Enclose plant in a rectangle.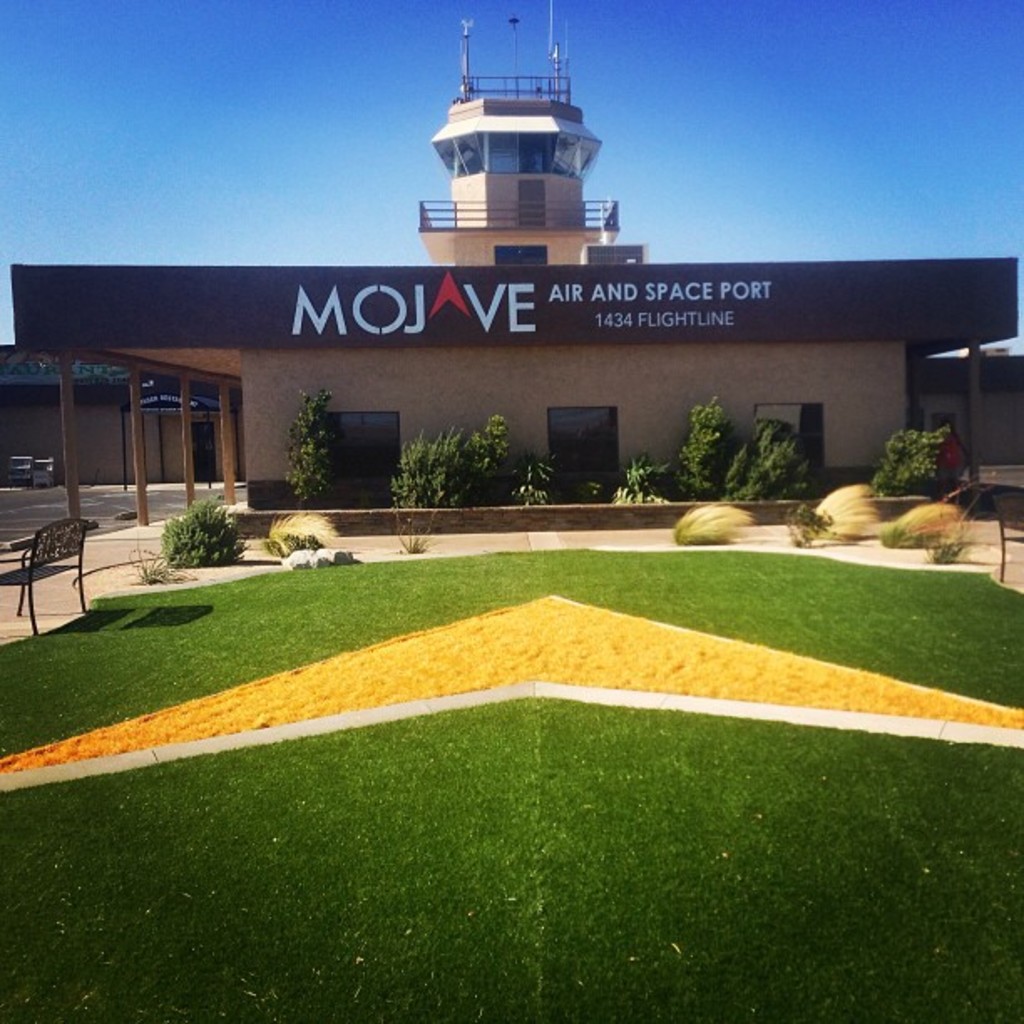
719,420,808,505.
